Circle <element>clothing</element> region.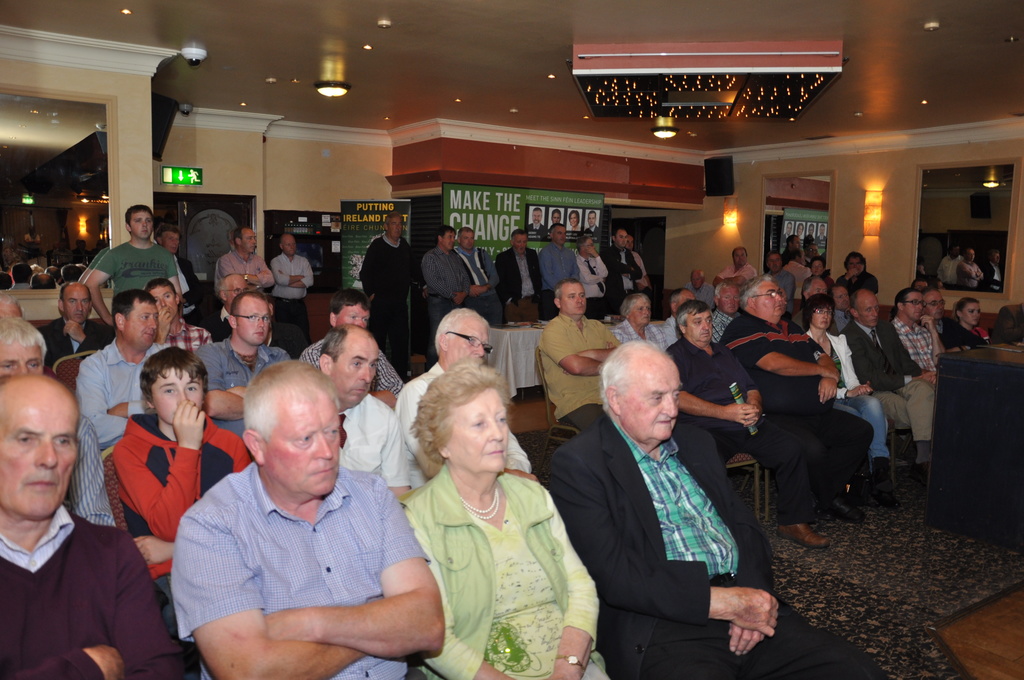
Region: 712:262:756:283.
